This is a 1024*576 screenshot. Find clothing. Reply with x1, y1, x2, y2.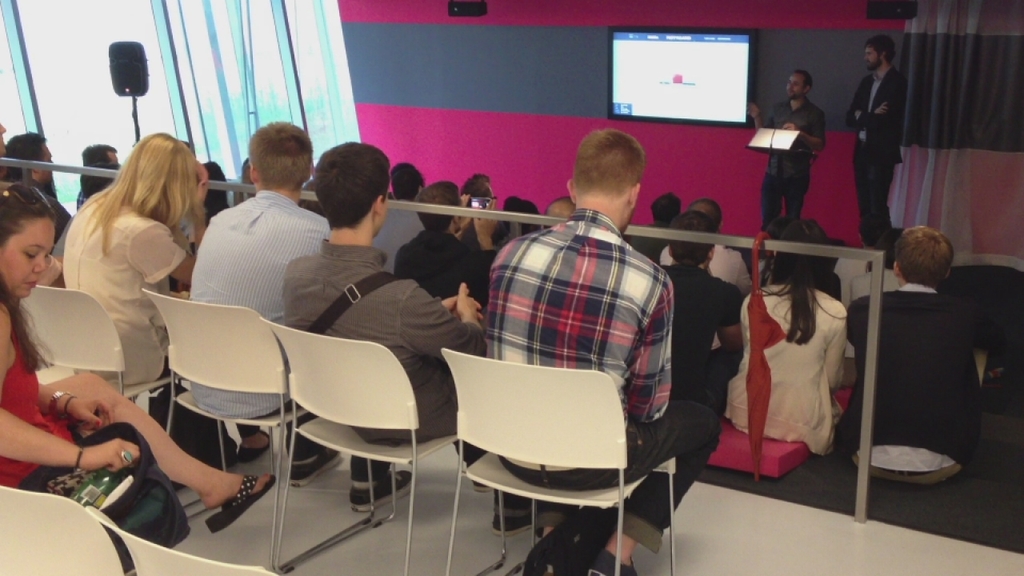
741, 271, 864, 459.
